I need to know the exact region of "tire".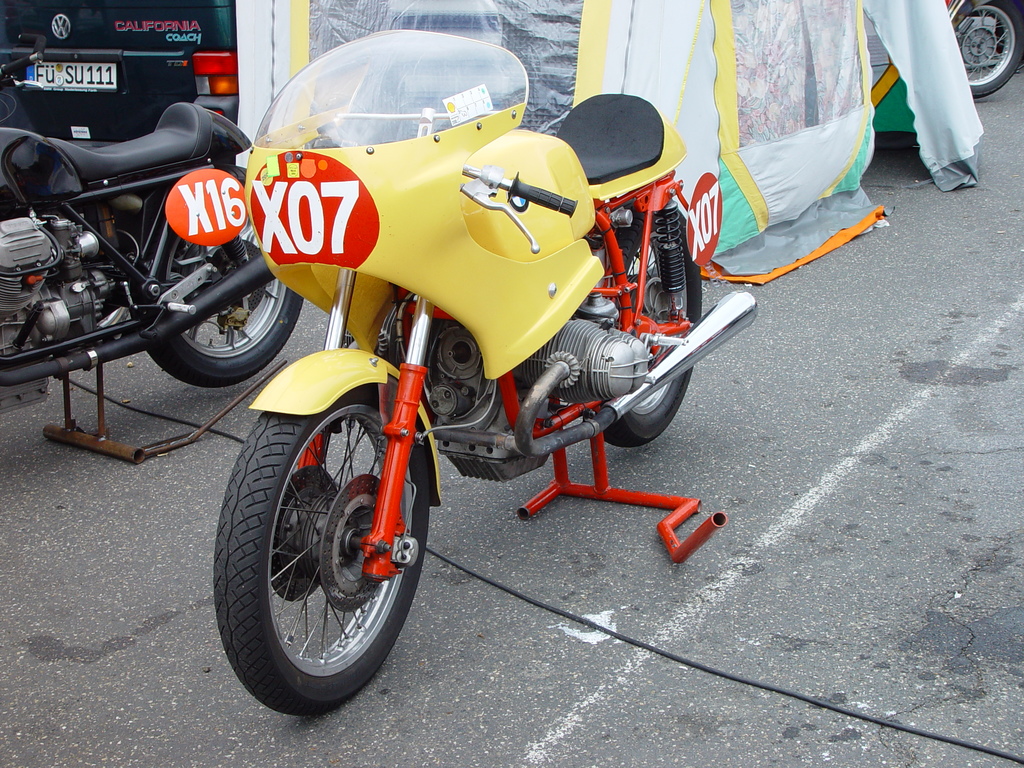
Region: rect(947, 0, 1021, 100).
